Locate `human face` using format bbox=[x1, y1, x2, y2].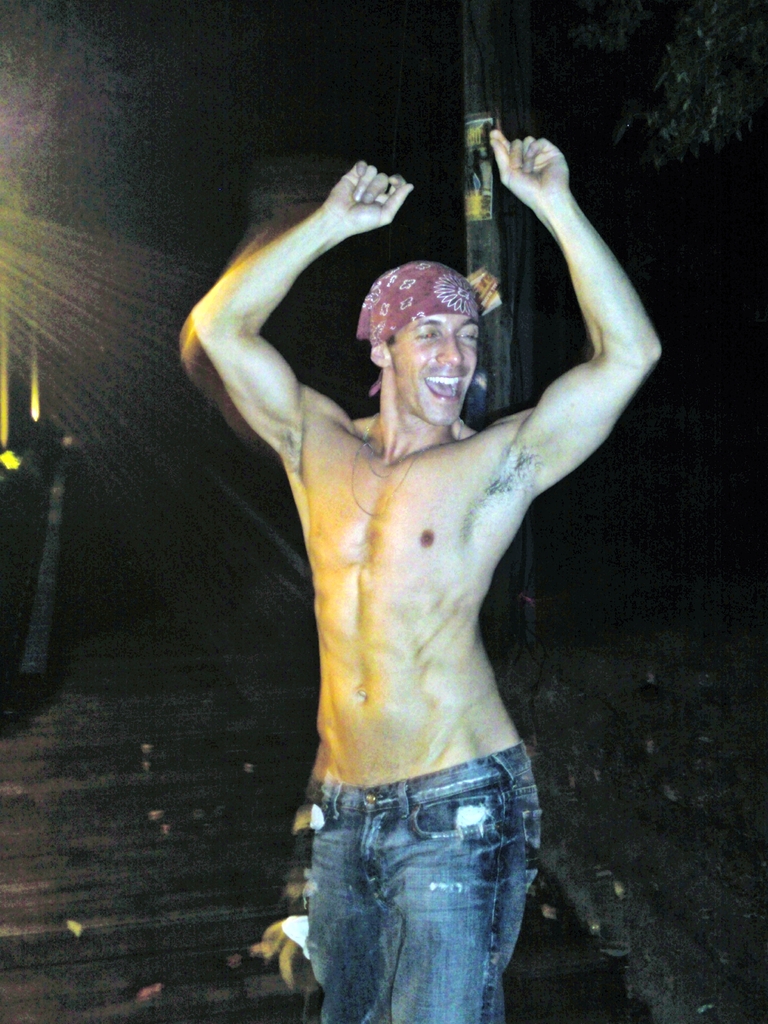
bbox=[390, 309, 481, 431].
